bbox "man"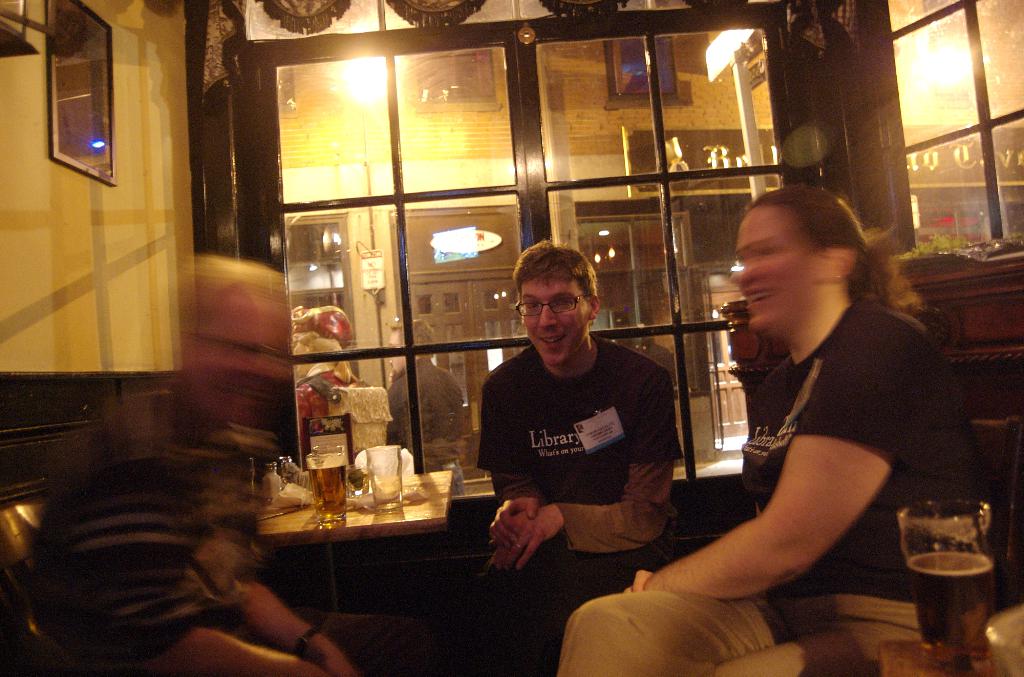
<box>36,259,445,676</box>
